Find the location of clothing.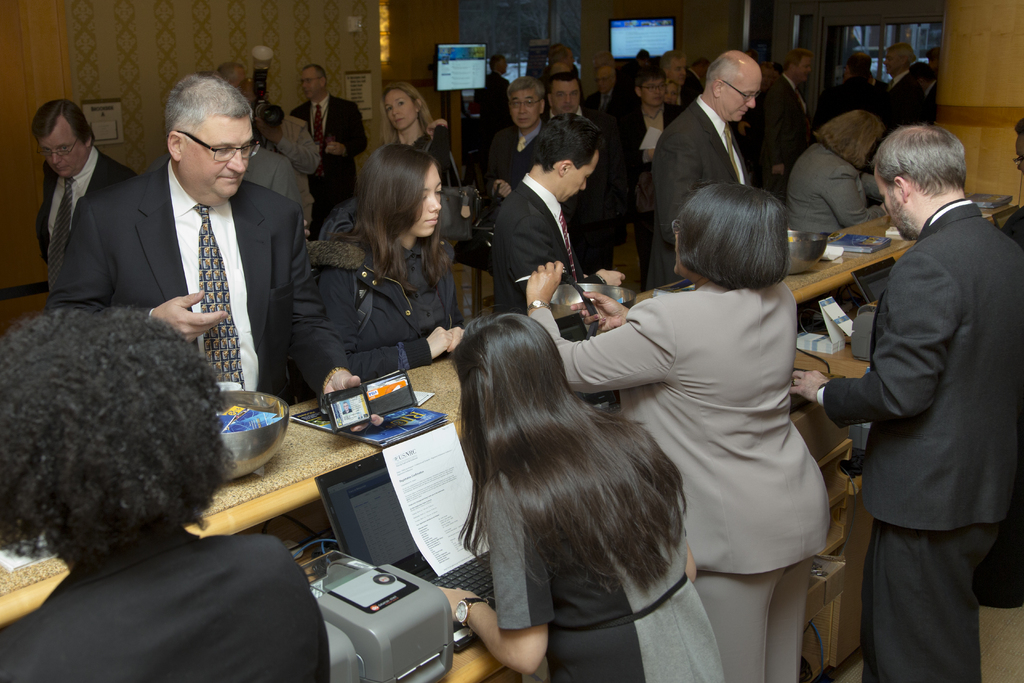
Location: {"left": 828, "top": 131, "right": 1018, "bottom": 682}.
